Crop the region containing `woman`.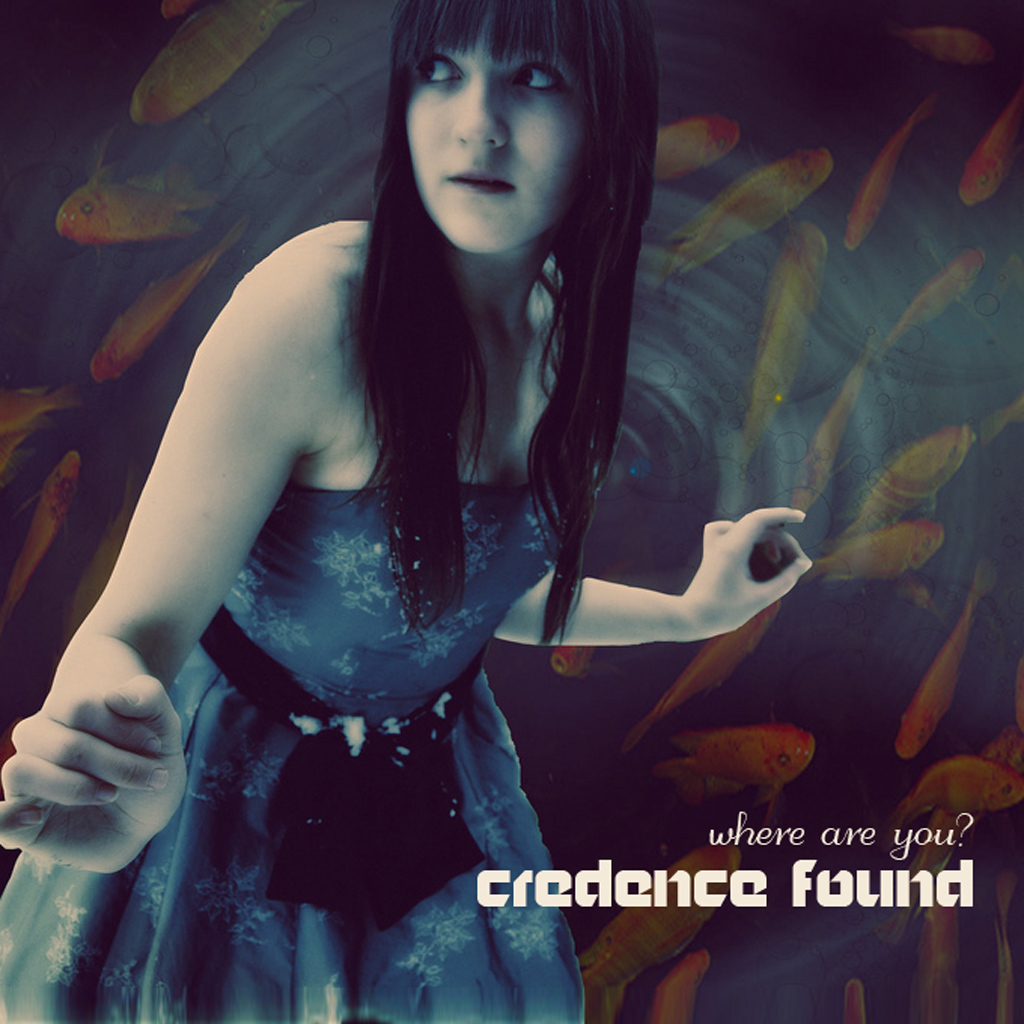
Crop region: locate(30, 6, 825, 991).
